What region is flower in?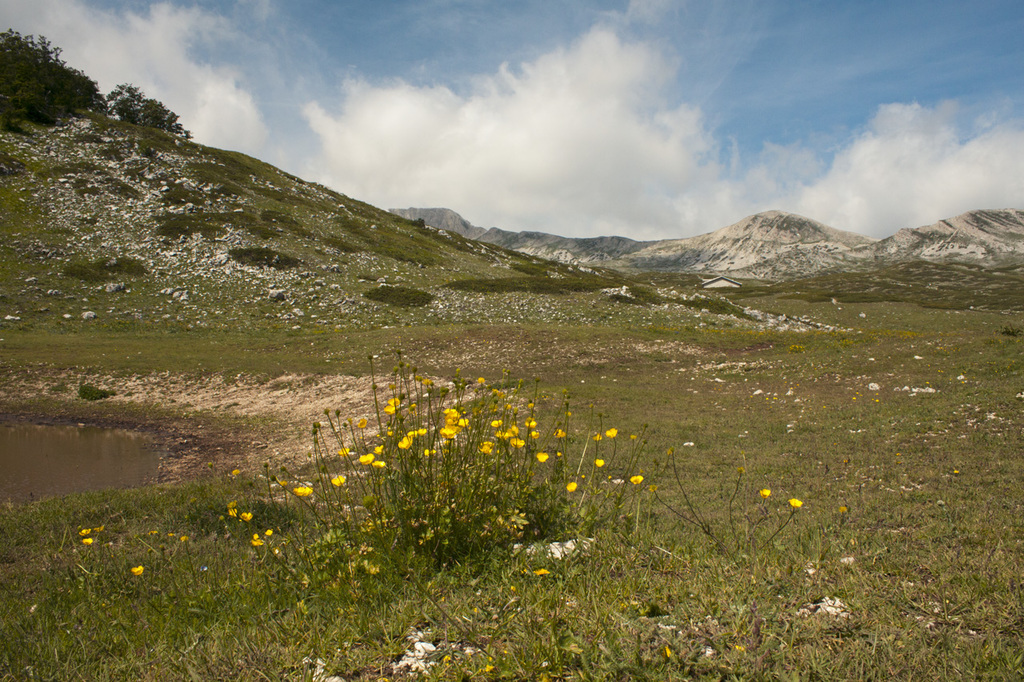
l=759, t=486, r=776, b=494.
